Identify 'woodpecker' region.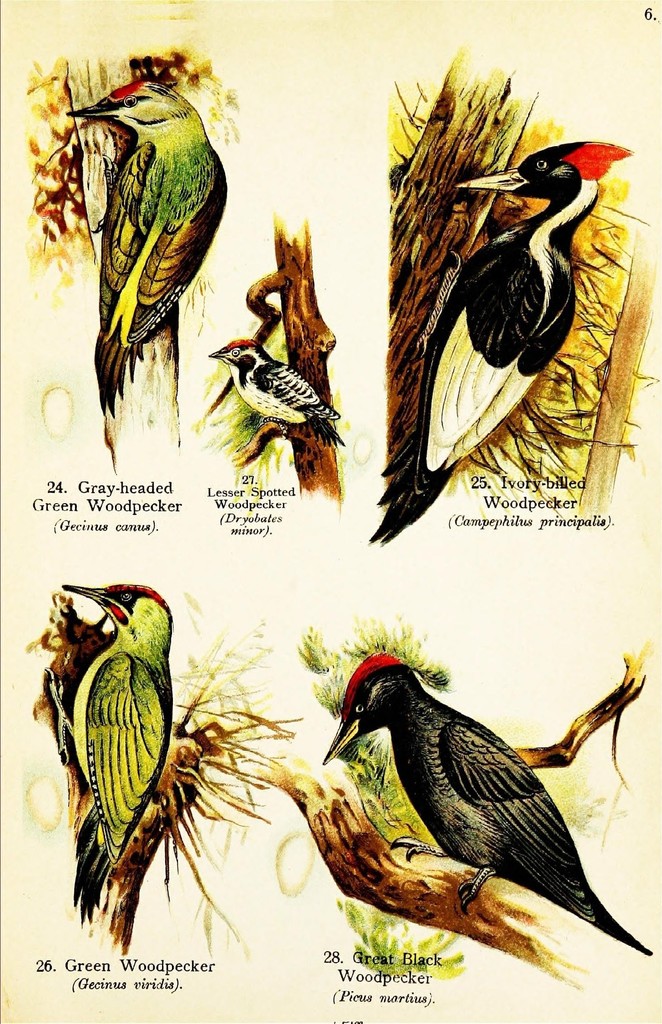
Region: <box>308,652,658,953</box>.
